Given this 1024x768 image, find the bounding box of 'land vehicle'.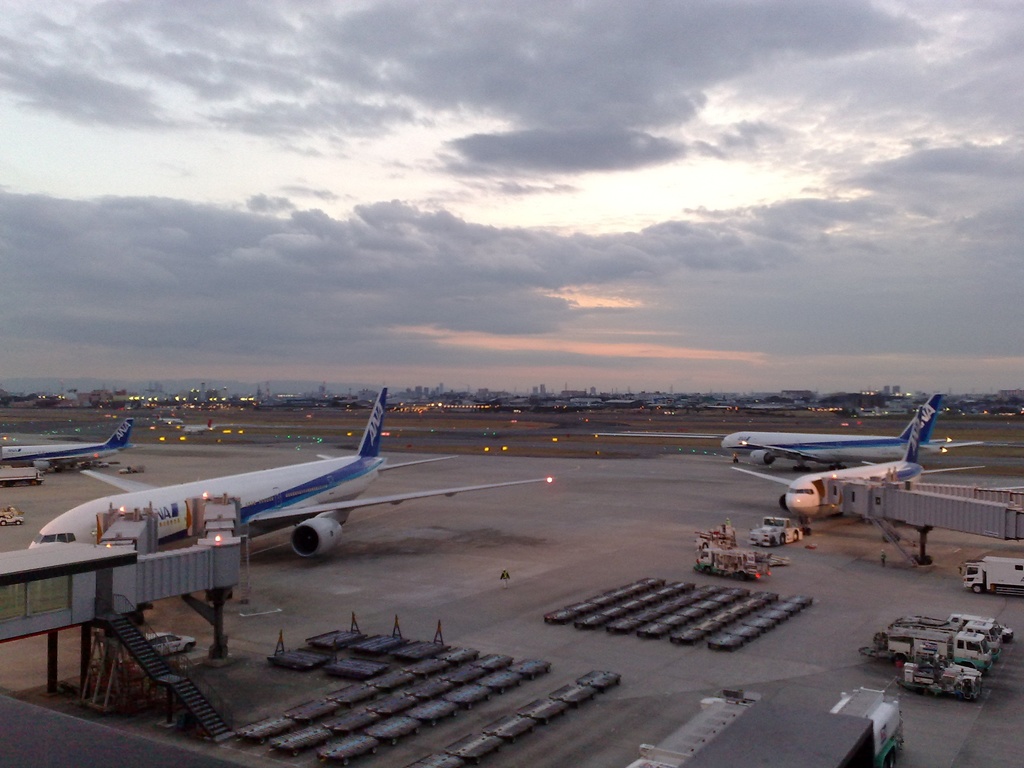
x1=748 y1=516 x2=802 y2=547.
